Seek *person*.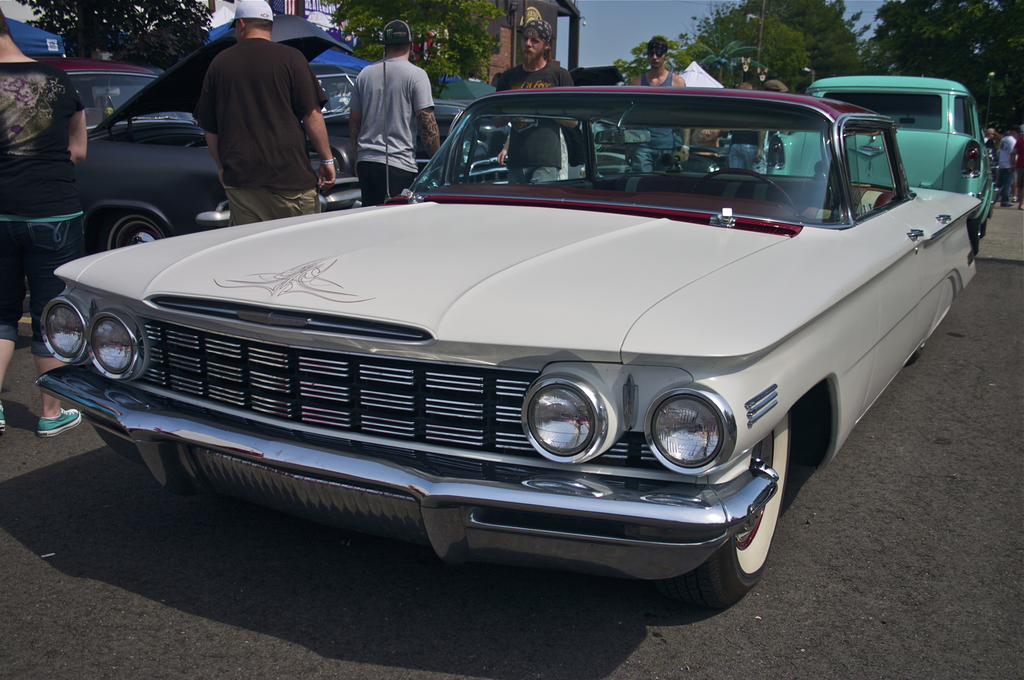
<bbox>338, 23, 440, 190</bbox>.
